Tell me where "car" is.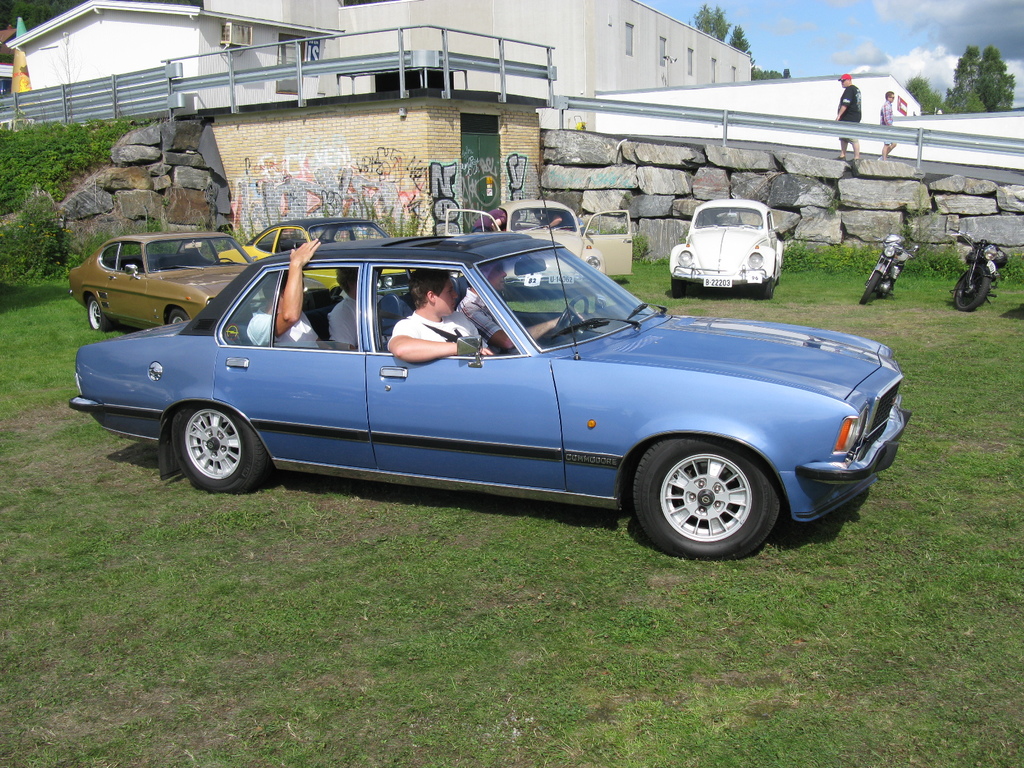
"car" is at [x1=445, y1=195, x2=635, y2=289].
